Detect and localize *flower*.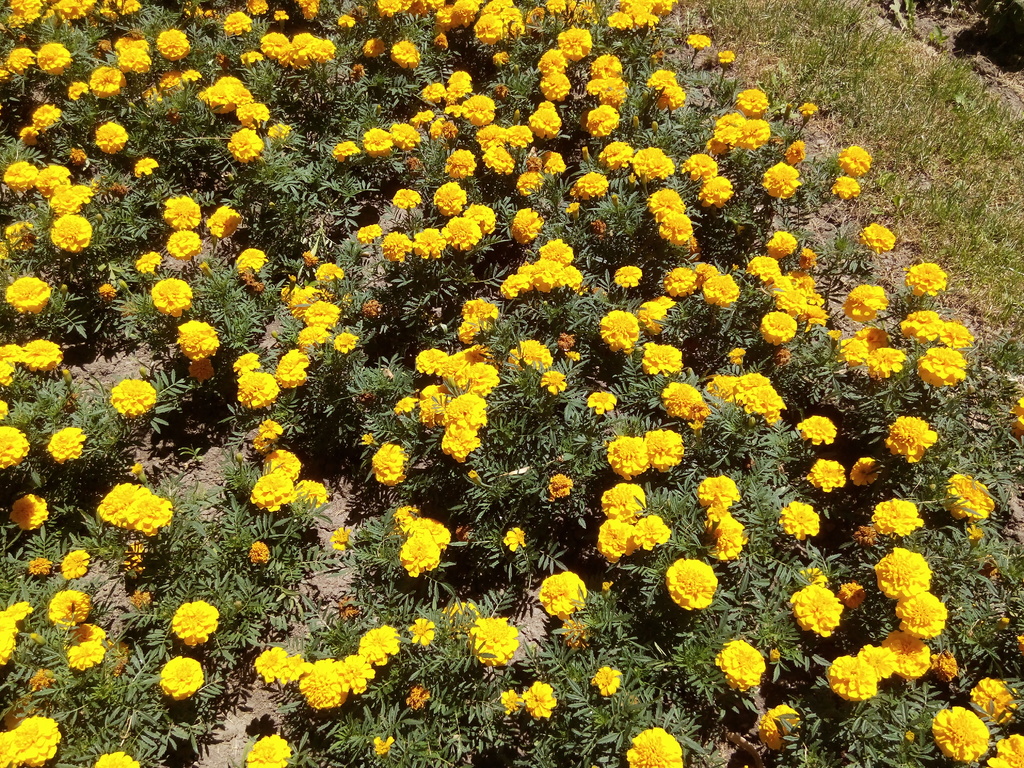
Localized at [x1=30, y1=333, x2=65, y2=369].
